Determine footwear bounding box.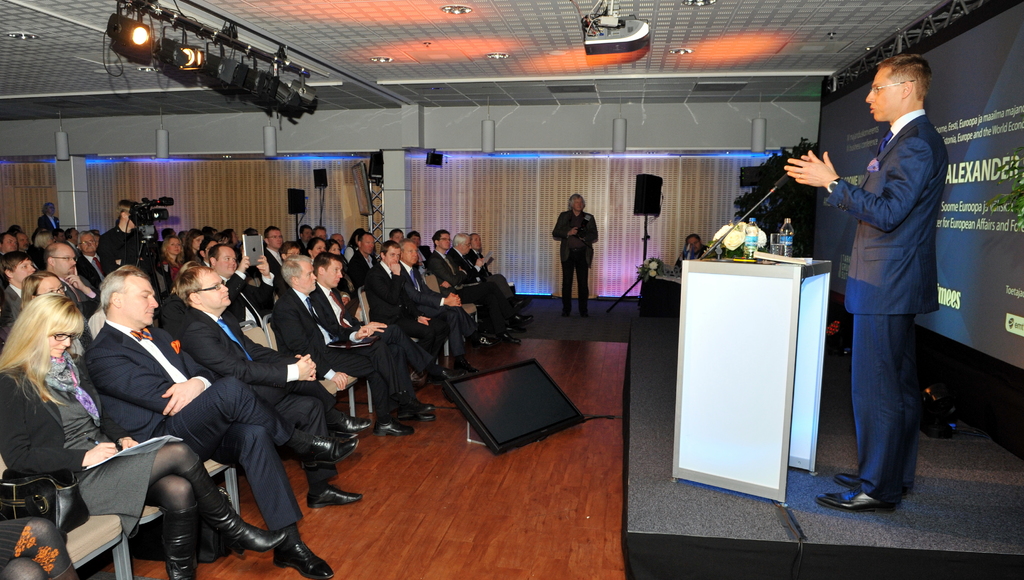
Determined: 177/456/291/559.
